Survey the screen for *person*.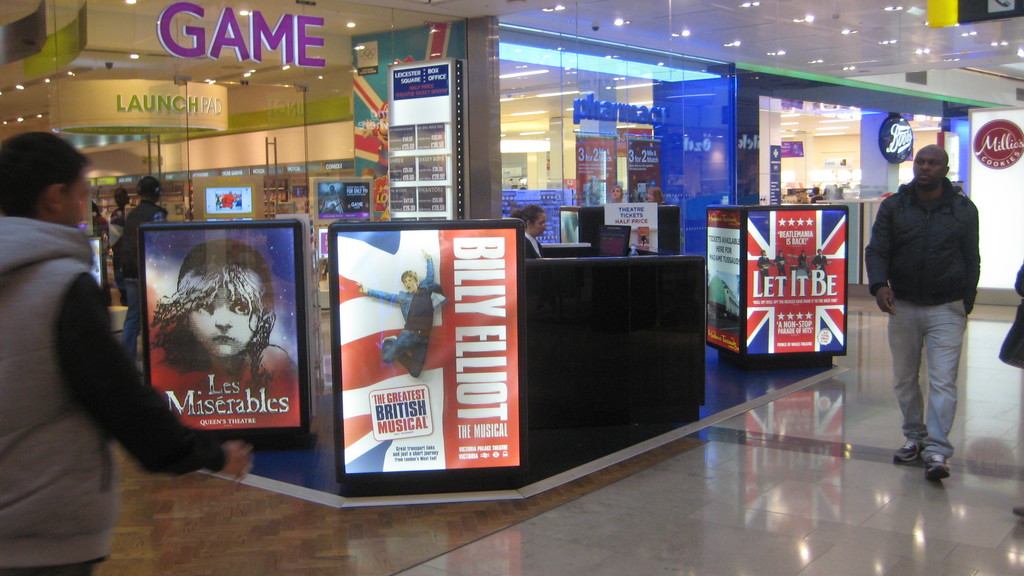
Survey found: 513, 207, 548, 255.
